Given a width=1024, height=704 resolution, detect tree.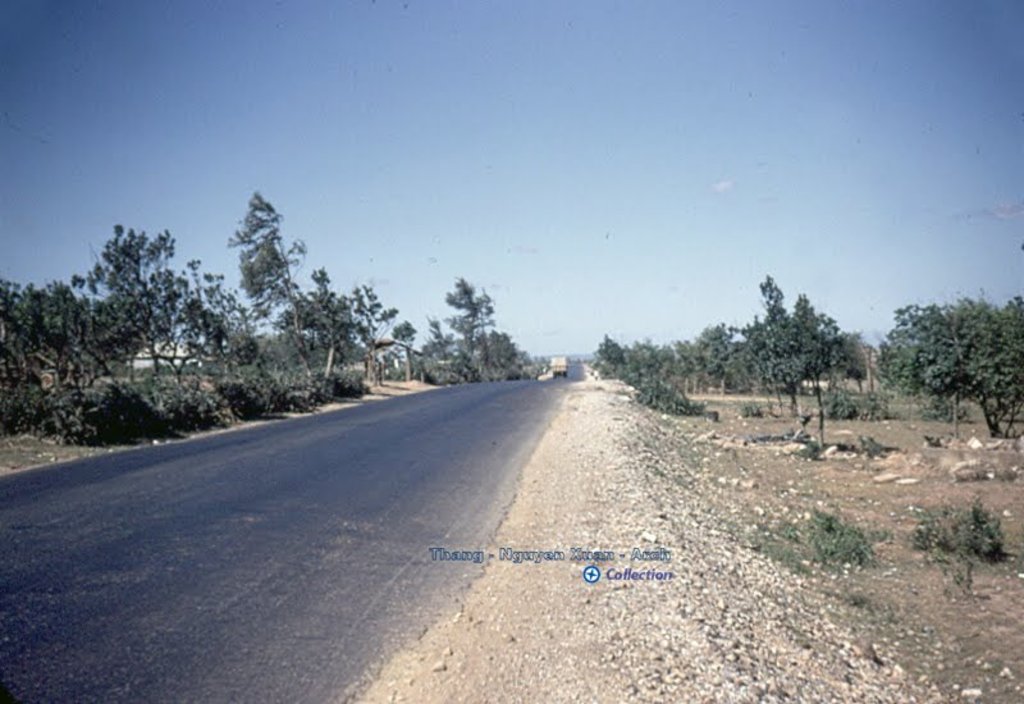
select_region(887, 297, 992, 419).
